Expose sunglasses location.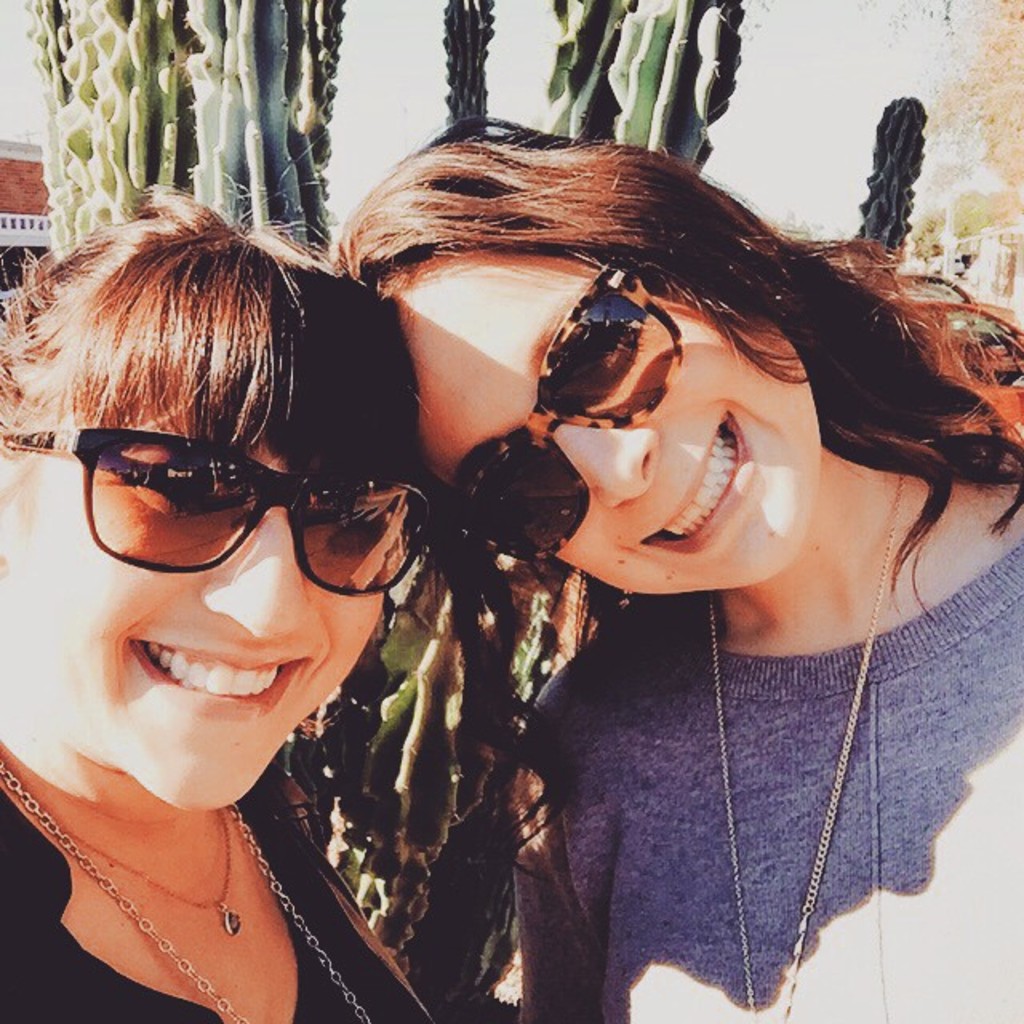
Exposed at [left=6, top=426, right=435, bottom=595].
